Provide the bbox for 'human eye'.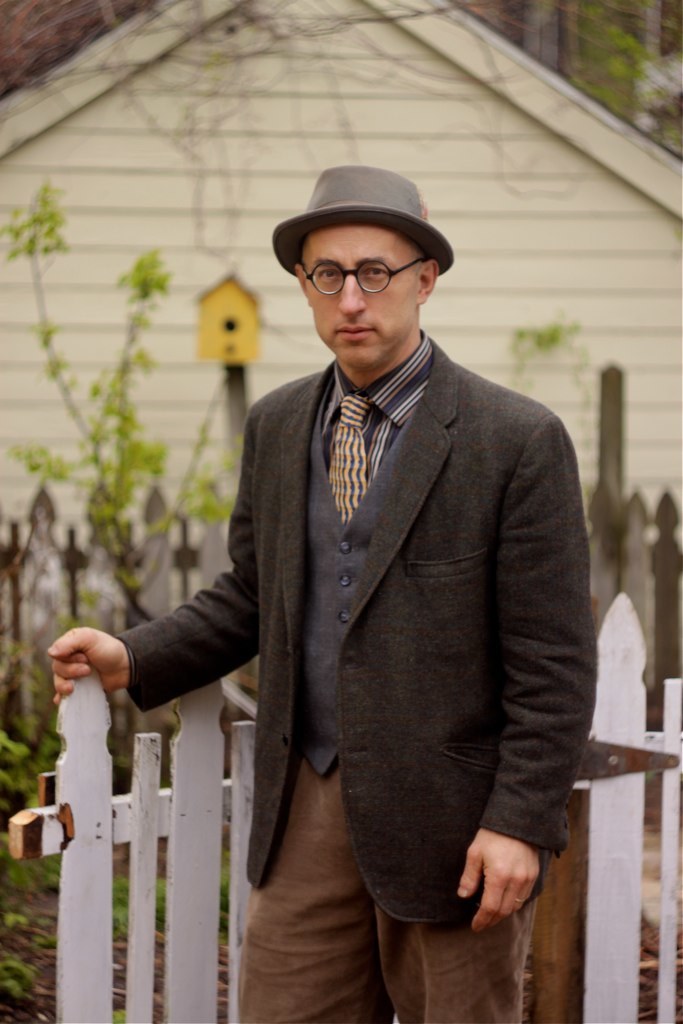
<box>315,263,340,283</box>.
